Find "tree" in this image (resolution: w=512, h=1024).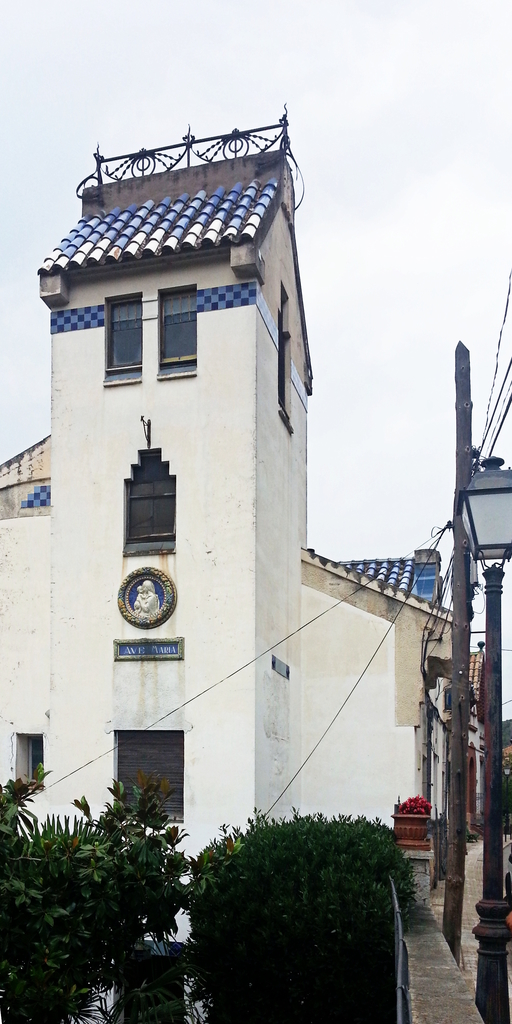
bbox=[15, 724, 231, 1012].
